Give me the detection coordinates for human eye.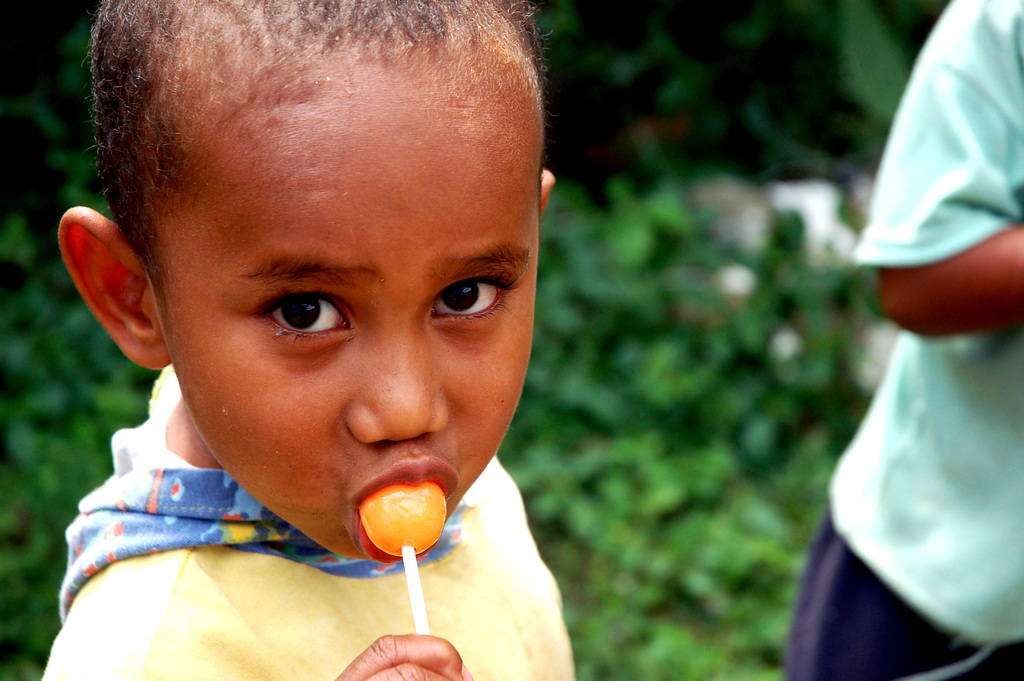
[x1=426, y1=265, x2=530, y2=331].
